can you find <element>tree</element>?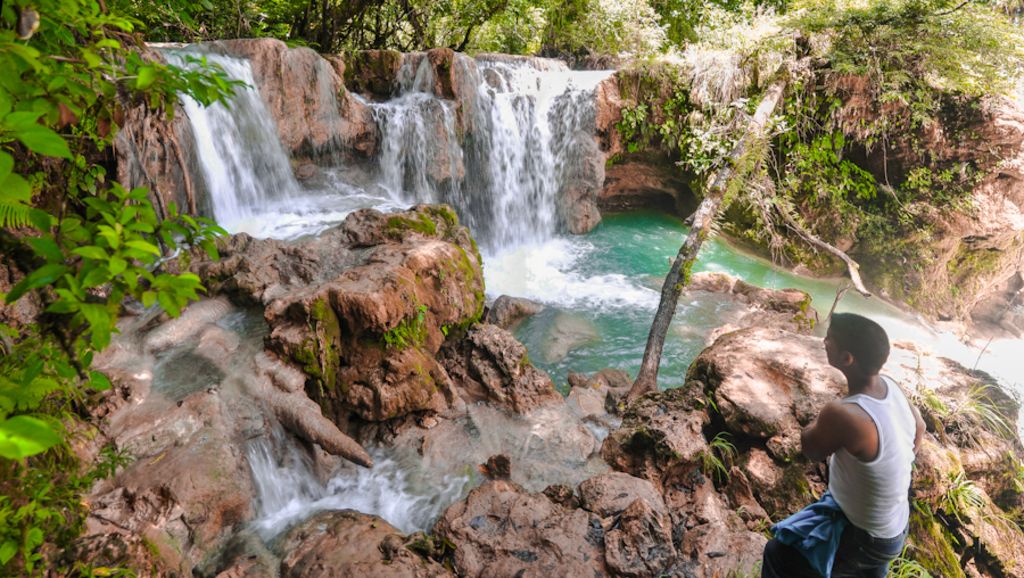
Yes, bounding box: box(622, 0, 1023, 415).
